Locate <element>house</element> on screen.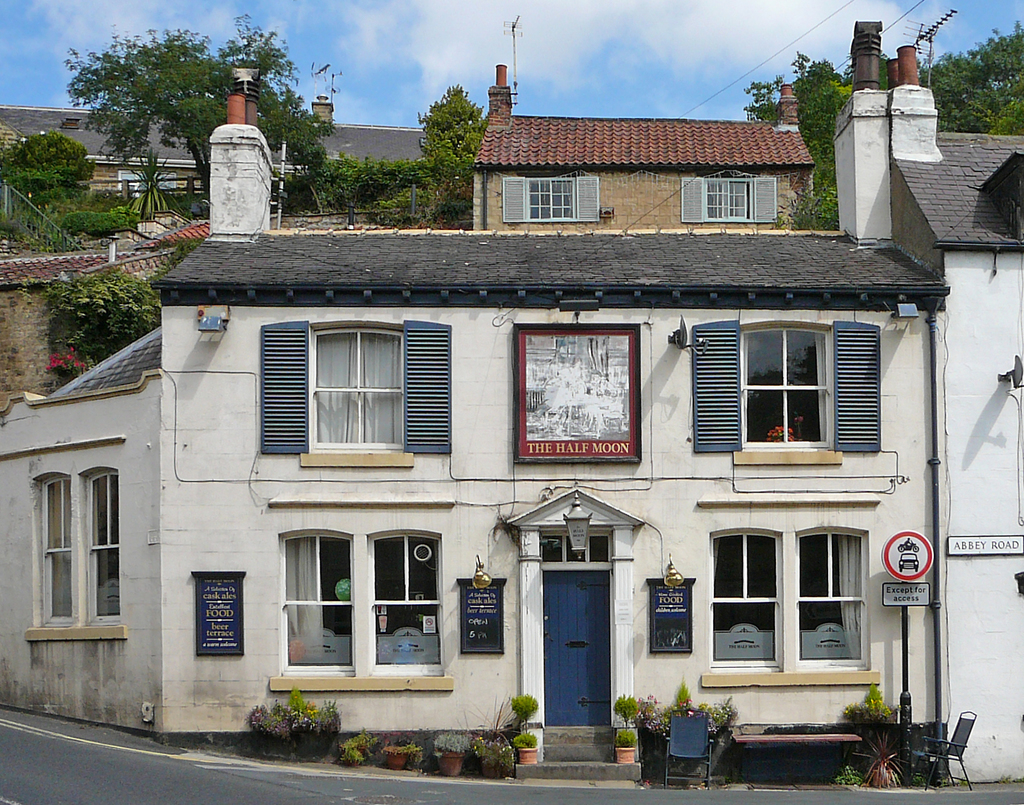
On screen at box=[0, 105, 435, 214].
